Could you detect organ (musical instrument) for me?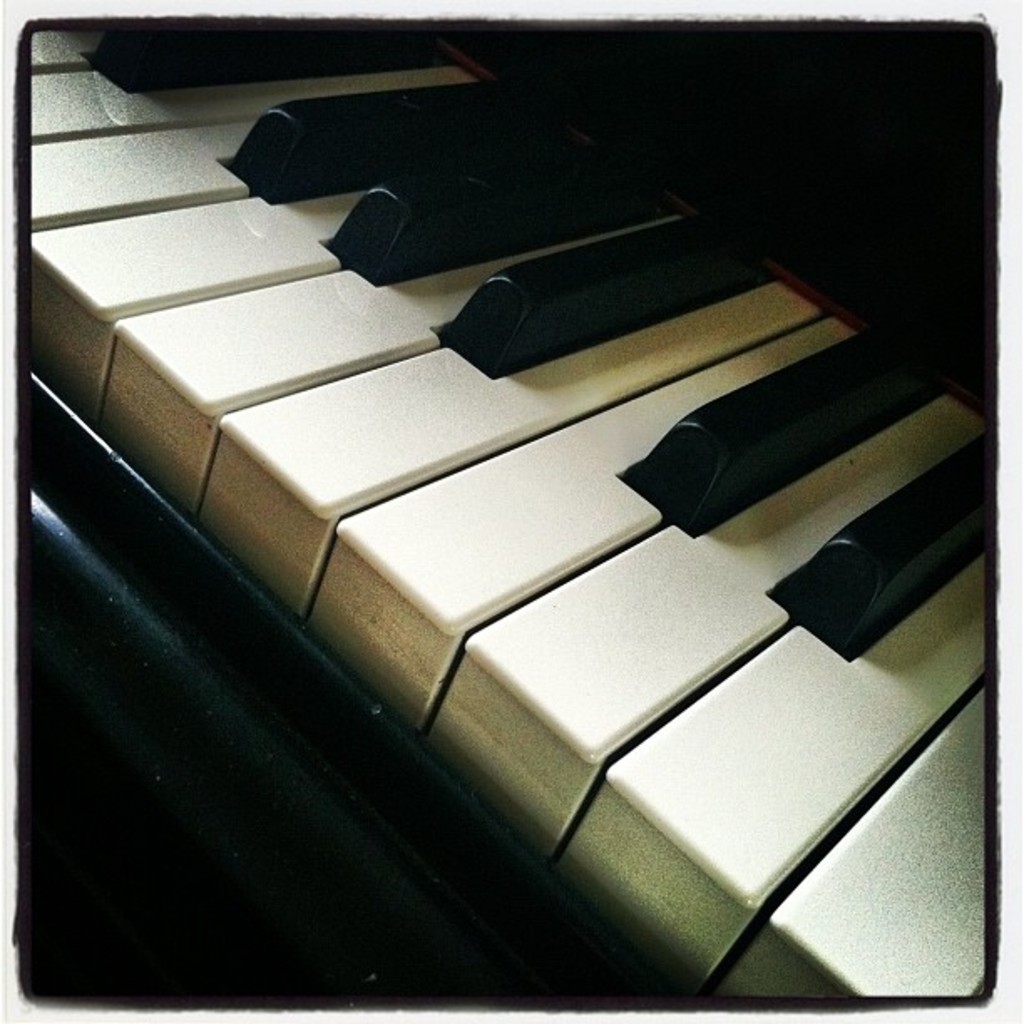
Detection result: Rect(18, 25, 992, 1001).
